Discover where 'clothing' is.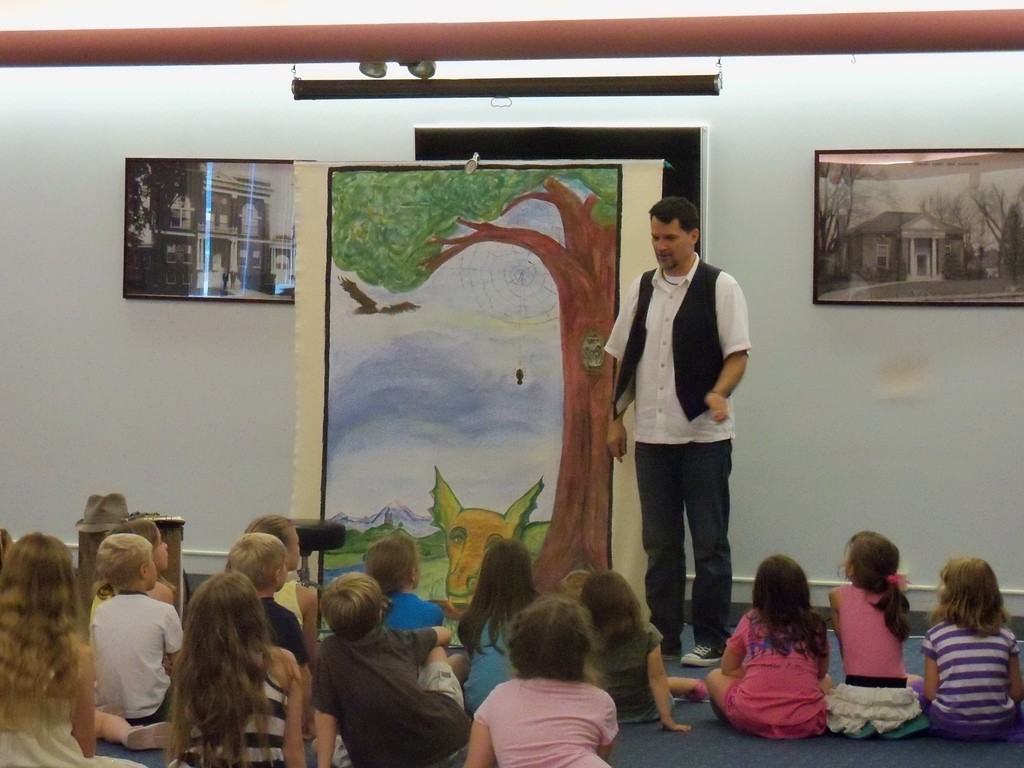
Discovered at 613, 254, 747, 648.
